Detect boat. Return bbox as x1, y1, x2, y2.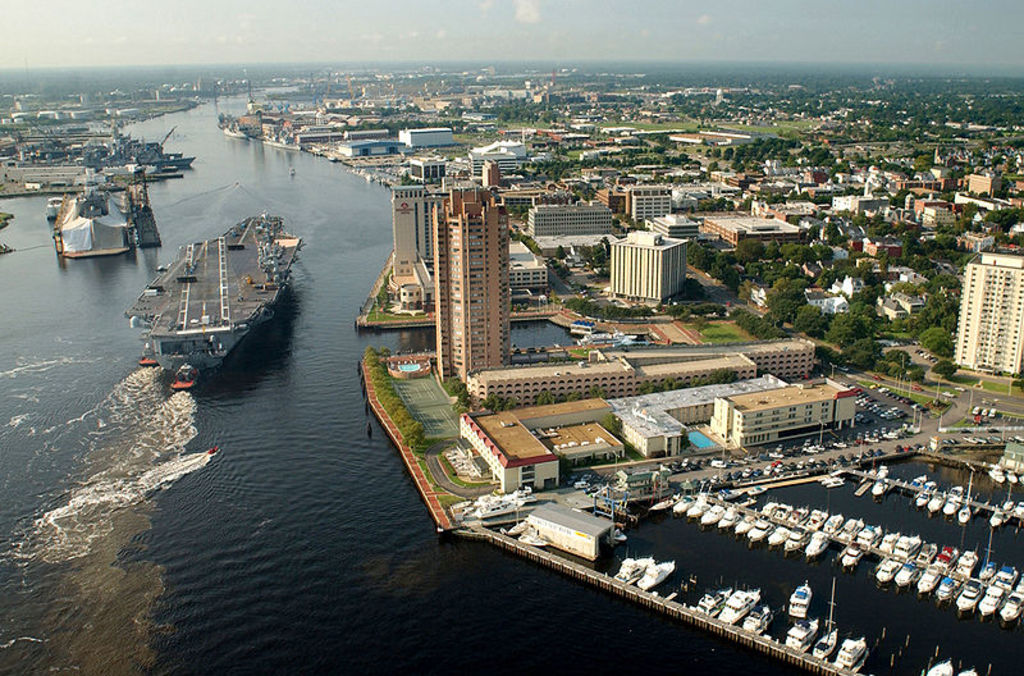
1007, 471, 1014, 484.
